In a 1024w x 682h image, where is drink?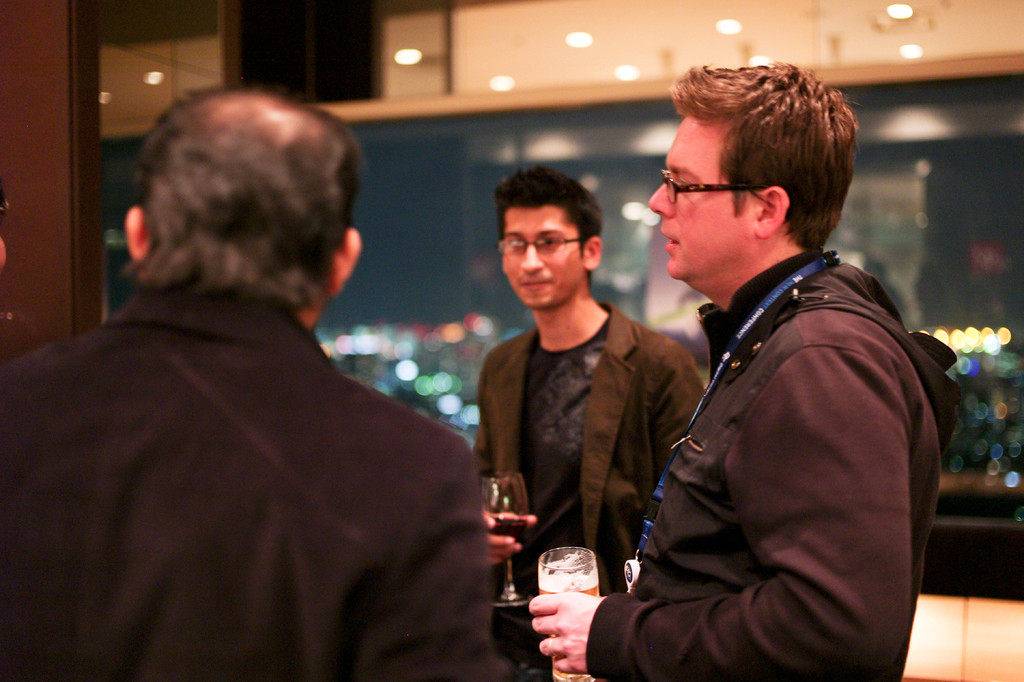
539:585:596:681.
